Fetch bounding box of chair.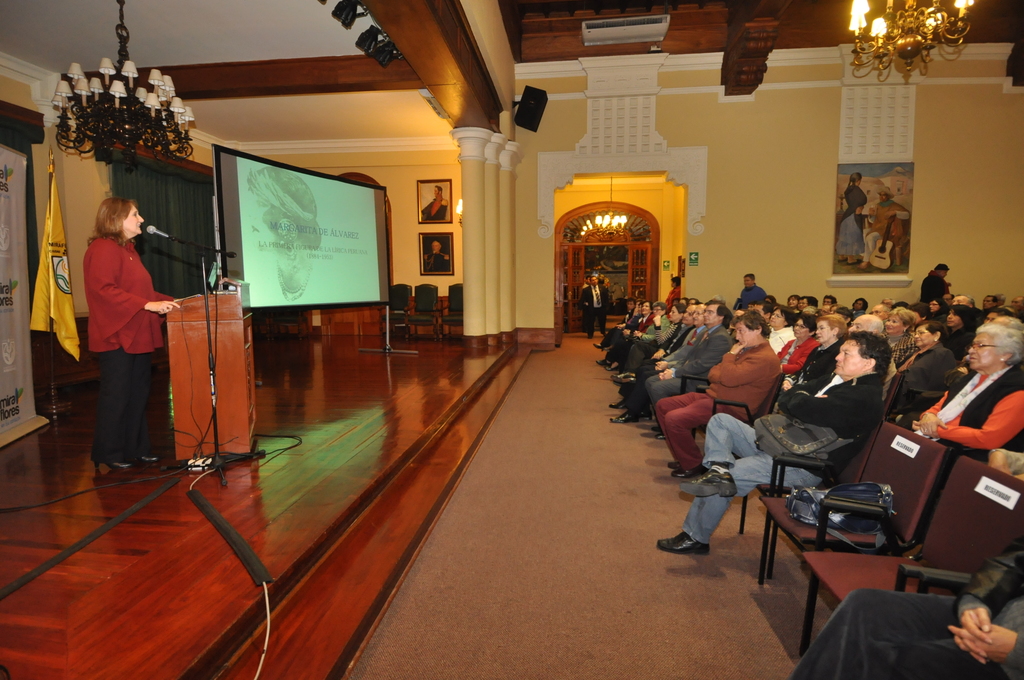
Bbox: (x1=678, y1=368, x2=717, y2=393).
